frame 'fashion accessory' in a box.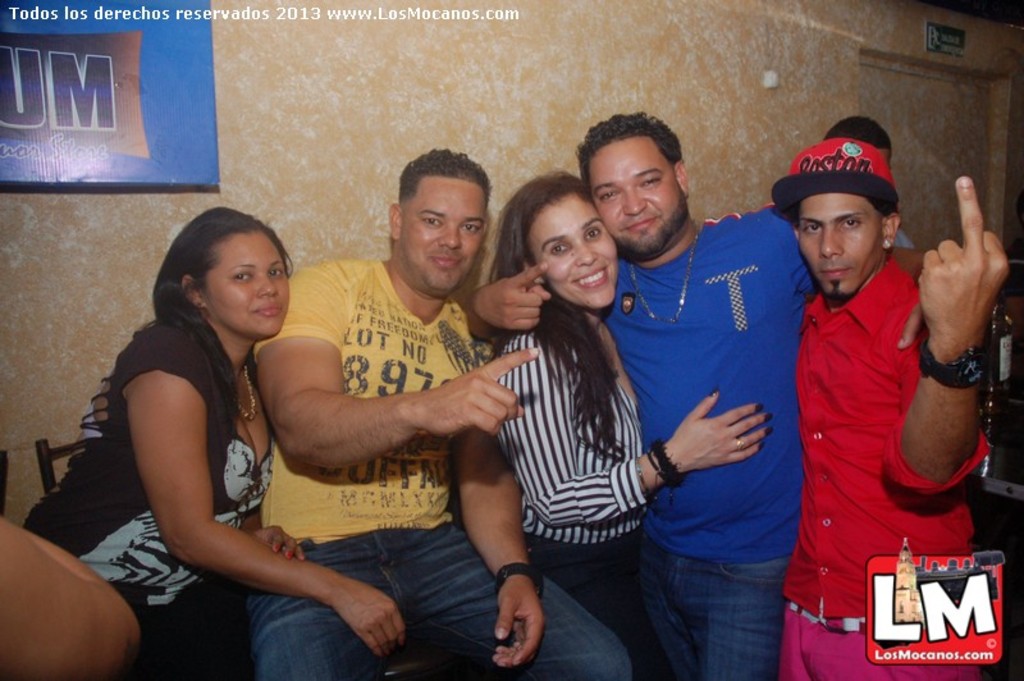
left=283, top=545, right=294, bottom=557.
